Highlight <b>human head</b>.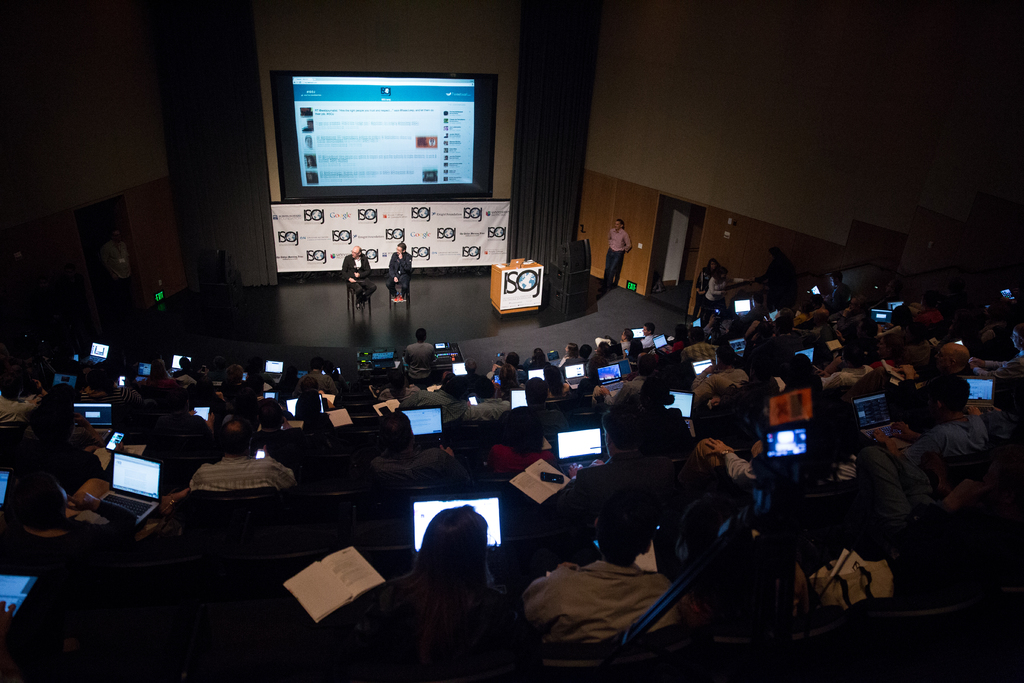
Highlighted region: crop(532, 347, 547, 367).
